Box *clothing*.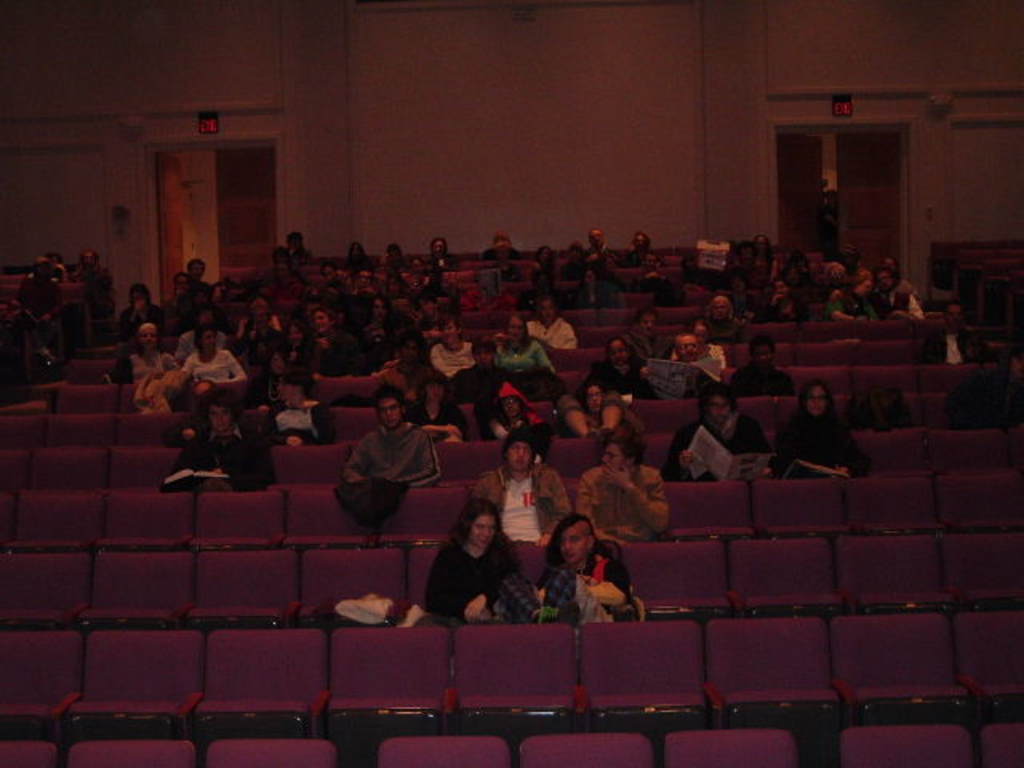
box=[125, 350, 181, 381].
